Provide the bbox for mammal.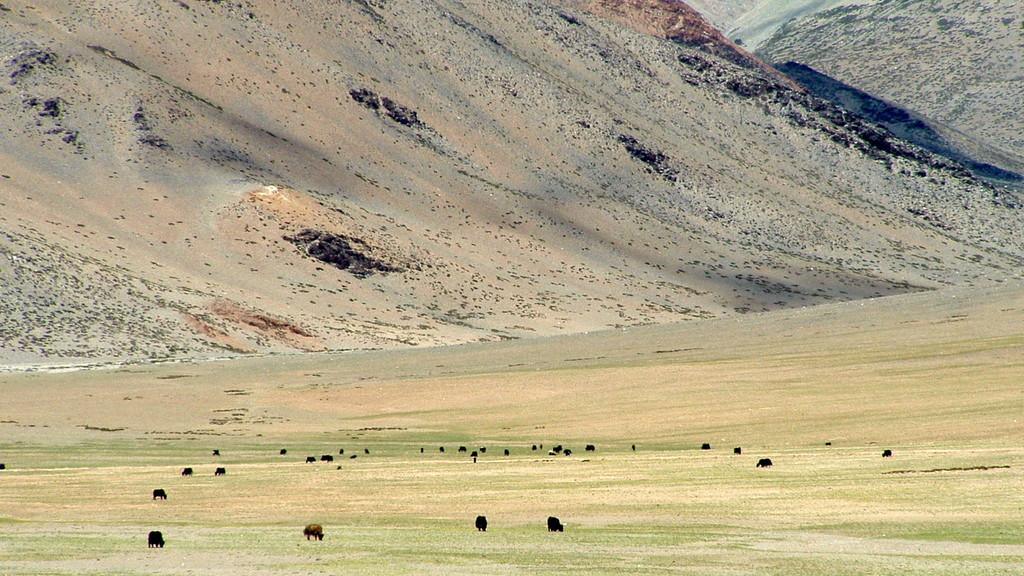
box(547, 516, 563, 533).
